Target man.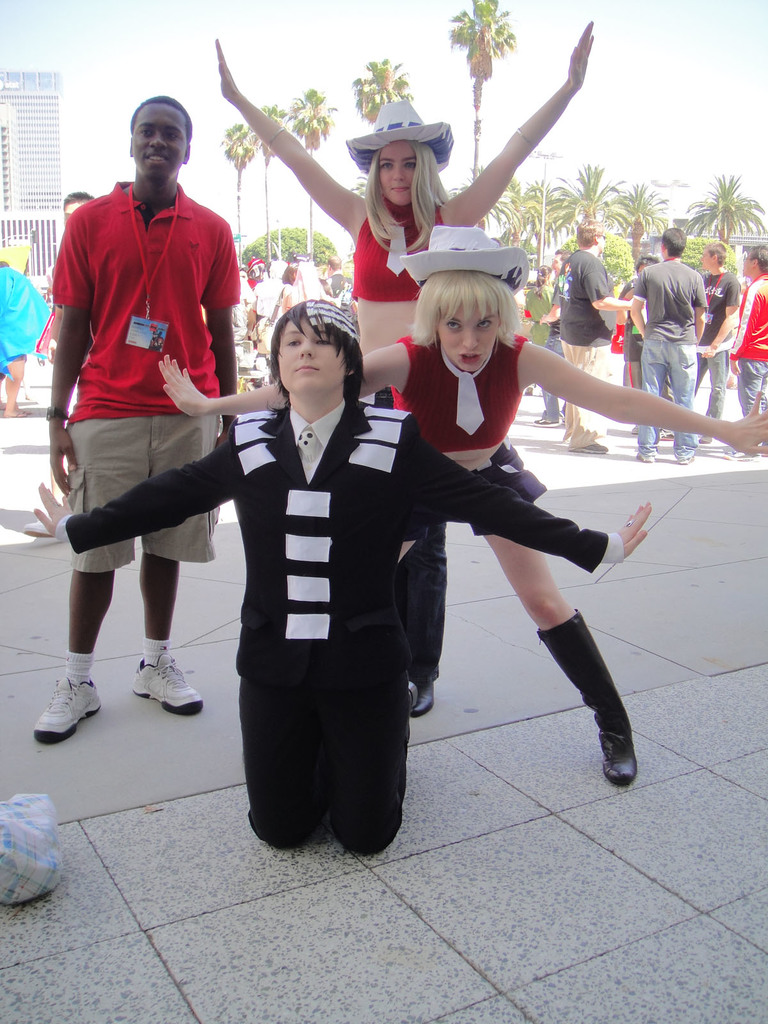
Target region: rect(40, 90, 237, 745).
